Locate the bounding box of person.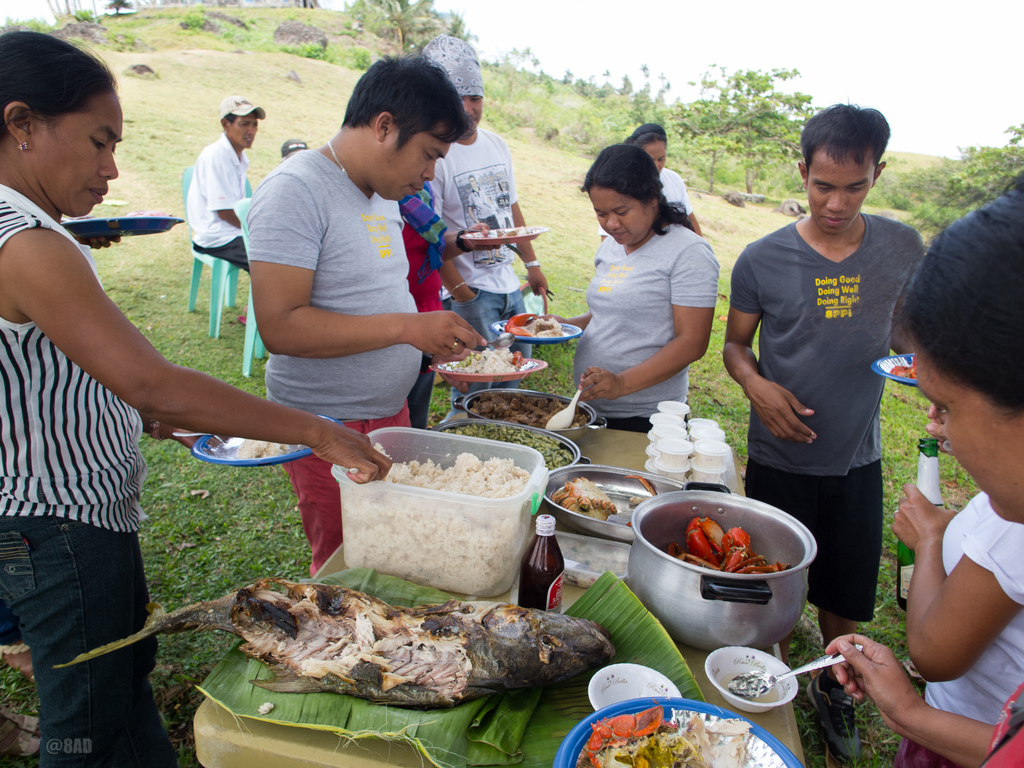
Bounding box: x1=598, y1=121, x2=707, y2=241.
